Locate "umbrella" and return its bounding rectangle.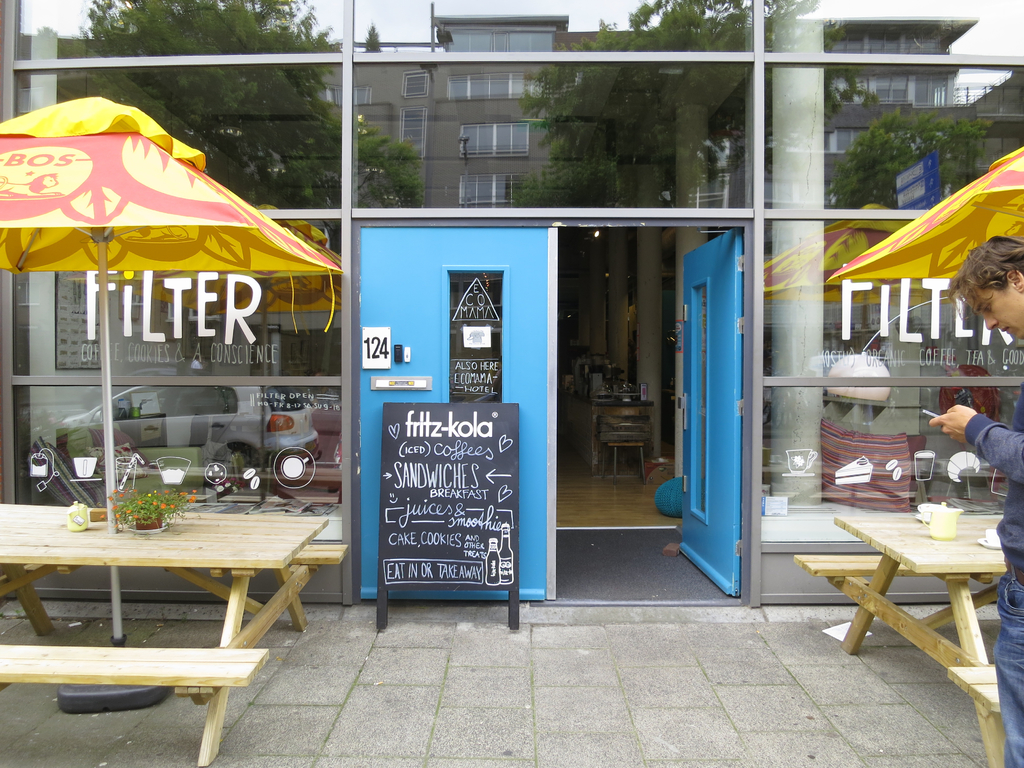
select_region(827, 147, 1023, 284).
